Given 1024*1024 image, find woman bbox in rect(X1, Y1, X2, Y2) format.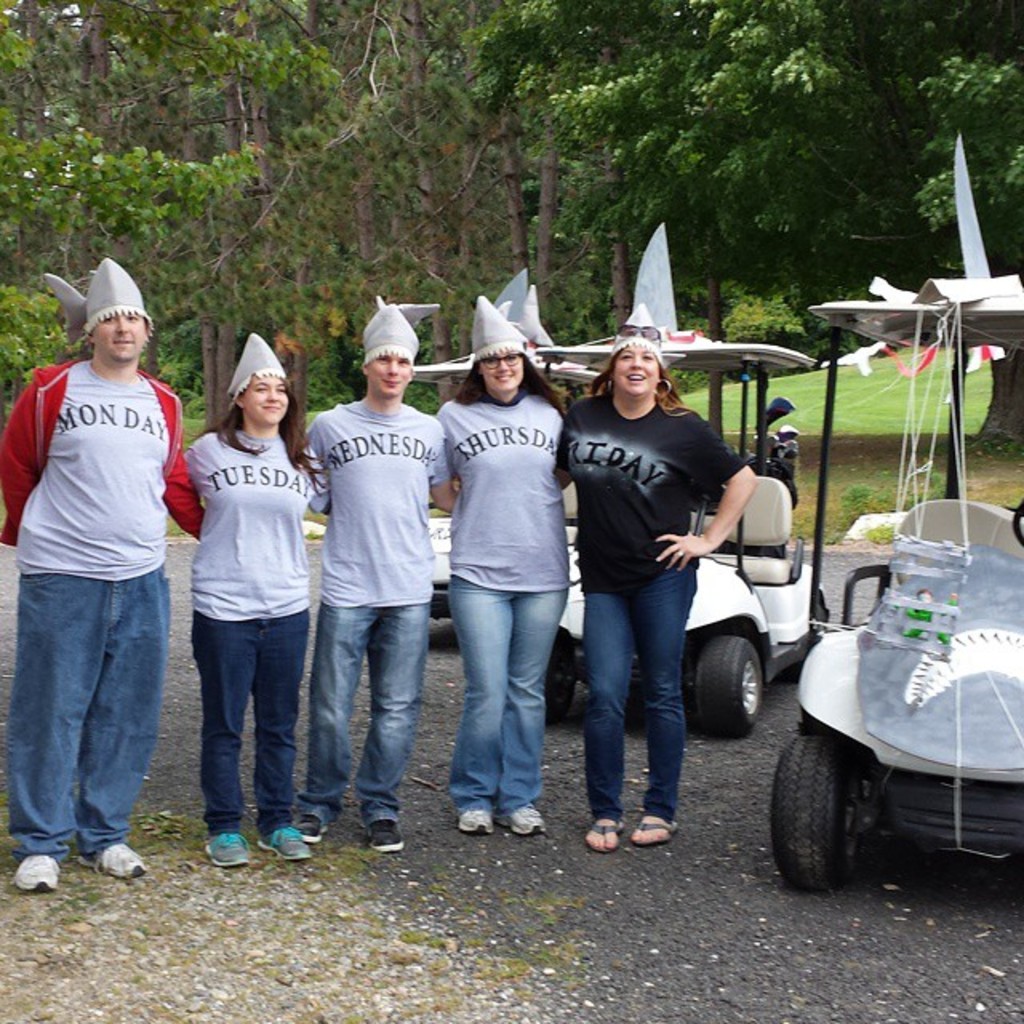
rect(429, 291, 573, 837).
